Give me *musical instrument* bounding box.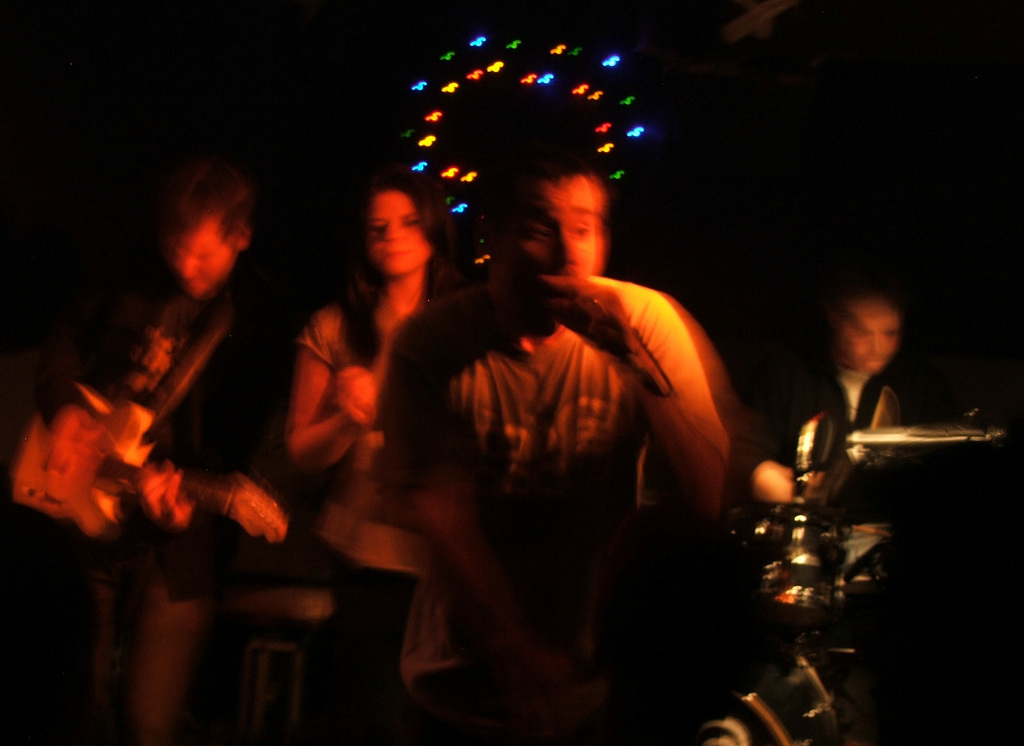
BBox(5, 372, 287, 555).
